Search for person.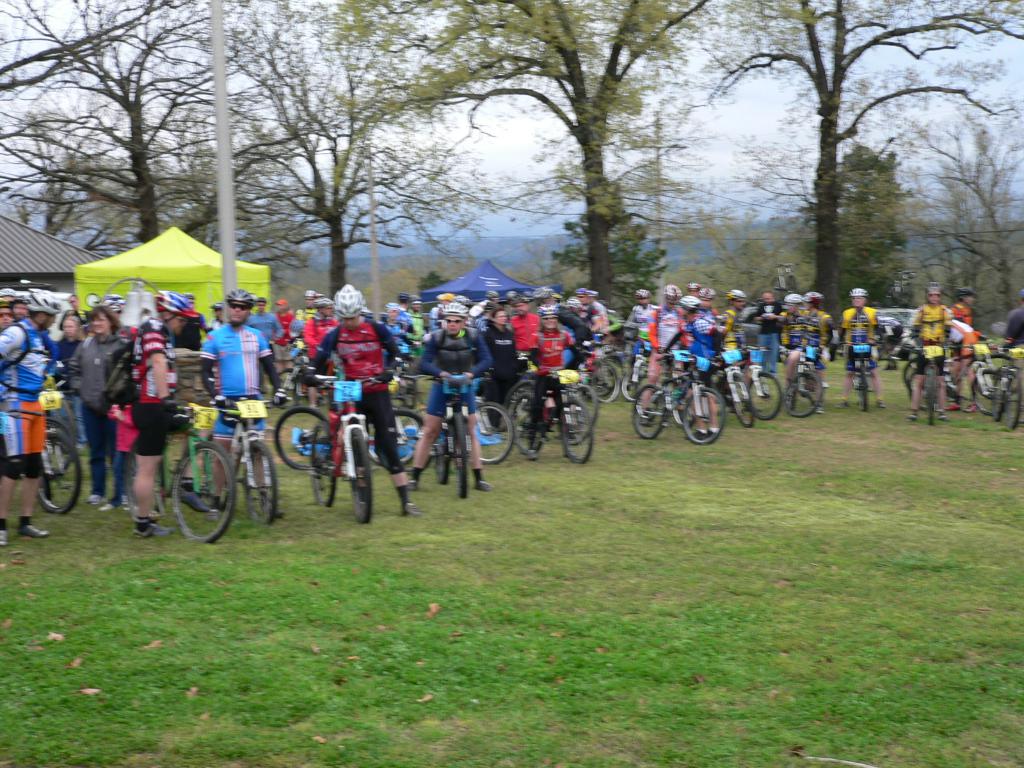
Found at 481, 310, 521, 427.
